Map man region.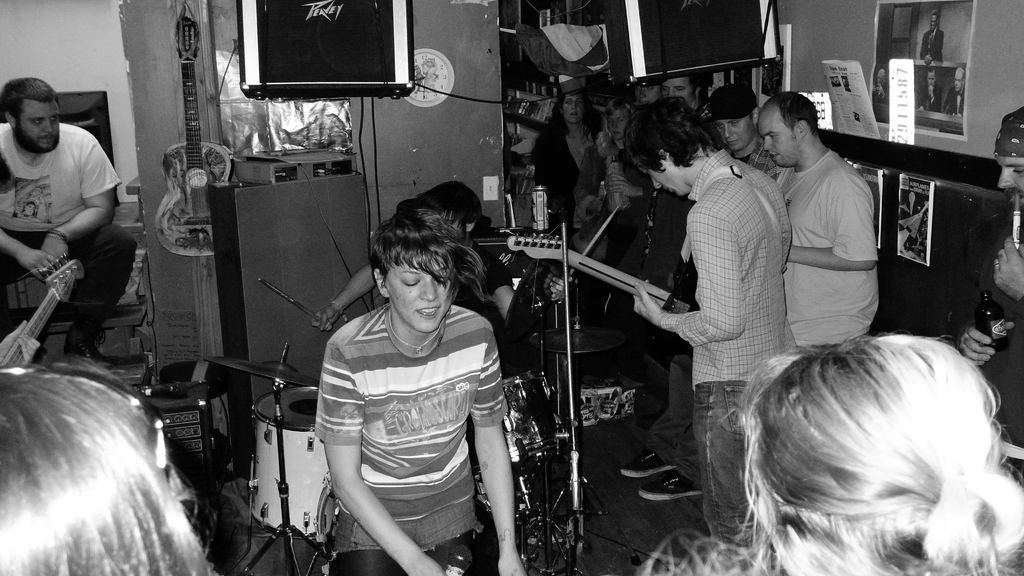
Mapped to bbox(623, 91, 806, 550).
